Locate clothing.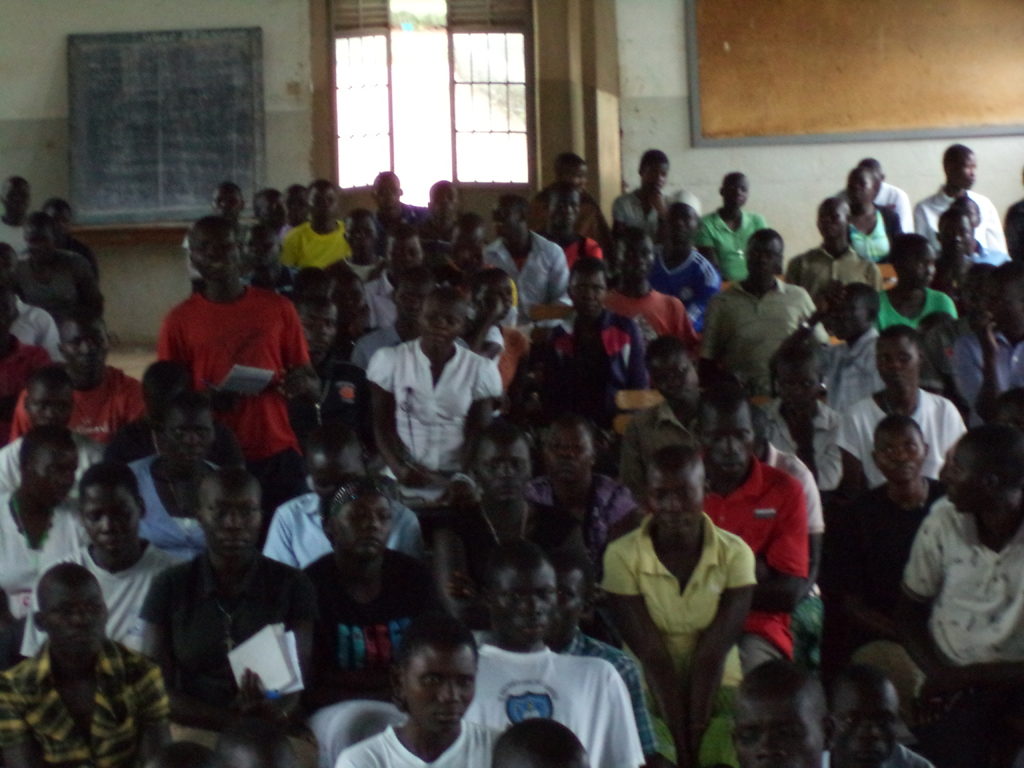
Bounding box: bbox=[152, 258, 303, 451].
